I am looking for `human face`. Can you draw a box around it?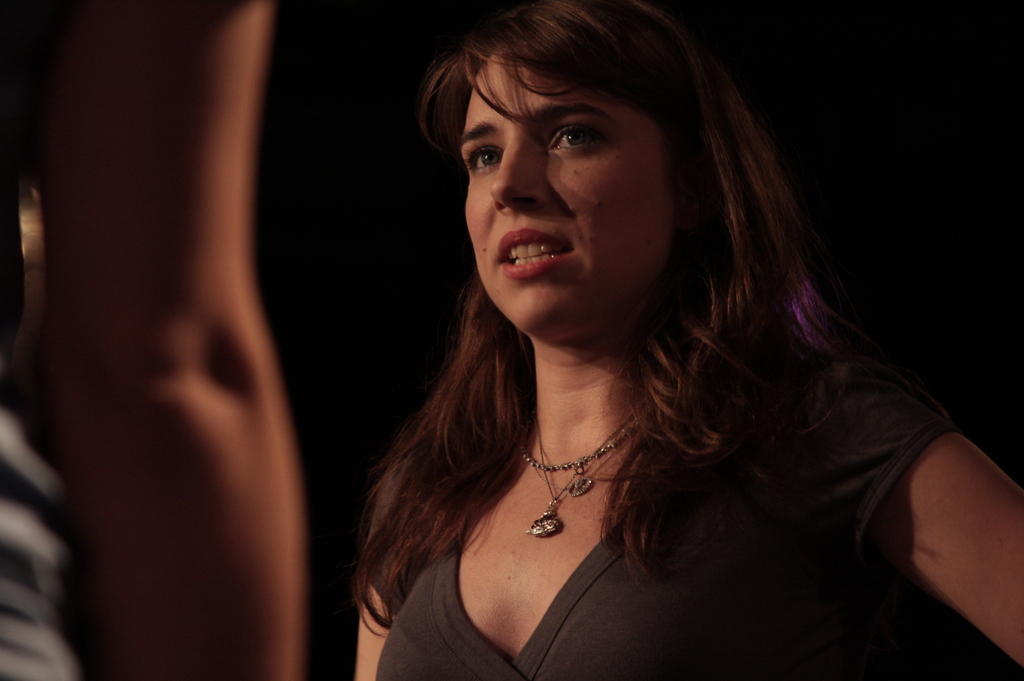
Sure, the bounding box is {"x1": 465, "y1": 52, "x2": 676, "y2": 338}.
